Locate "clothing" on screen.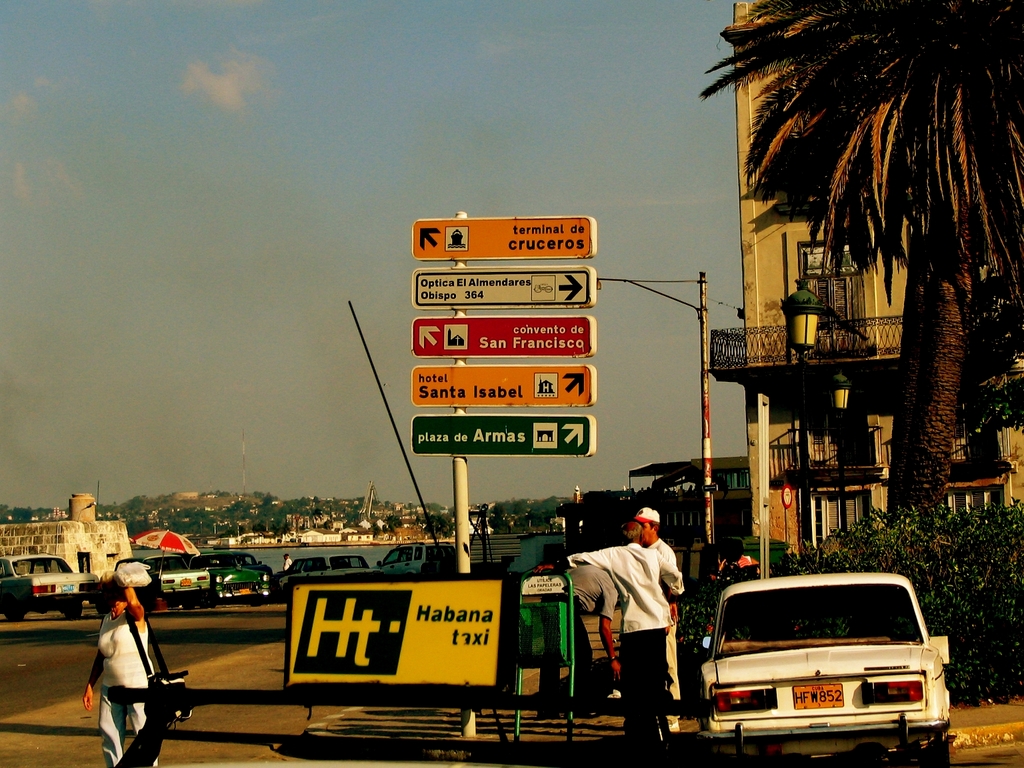
On screen at crop(284, 559, 291, 572).
